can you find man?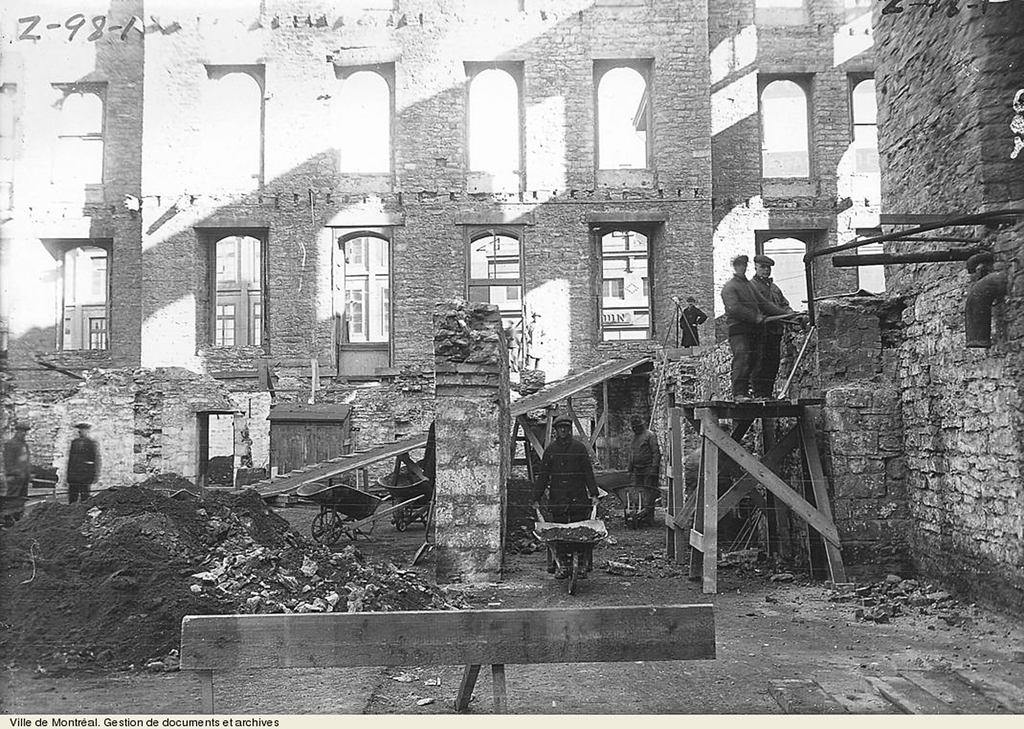
Yes, bounding box: <bbox>724, 261, 787, 409</bbox>.
